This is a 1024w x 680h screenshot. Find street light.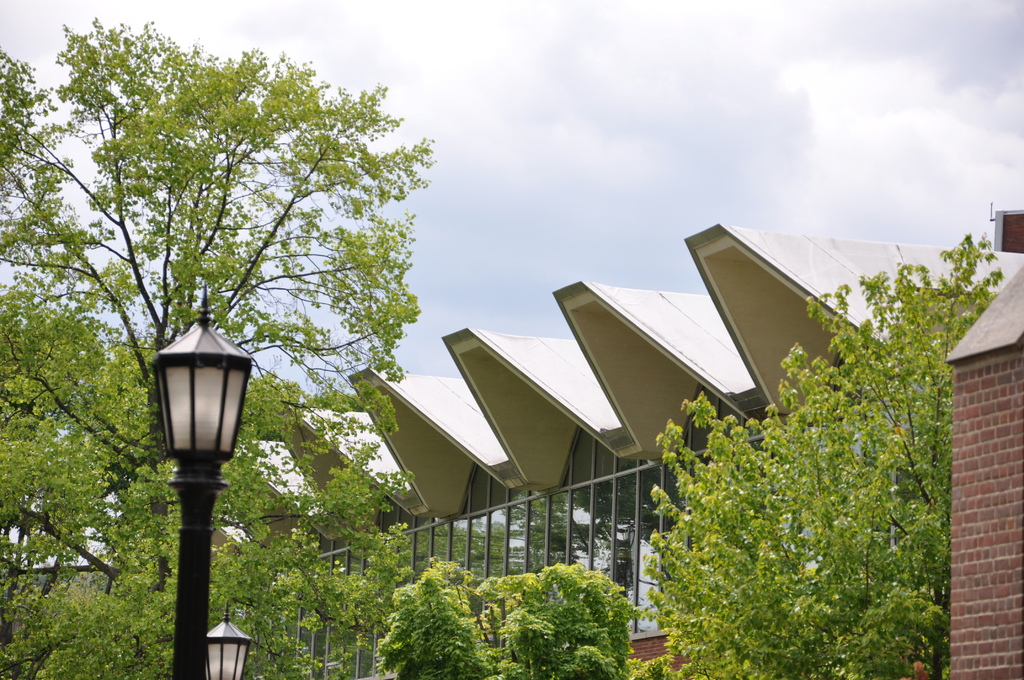
Bounding box: region(210, 603, 252, 676).
